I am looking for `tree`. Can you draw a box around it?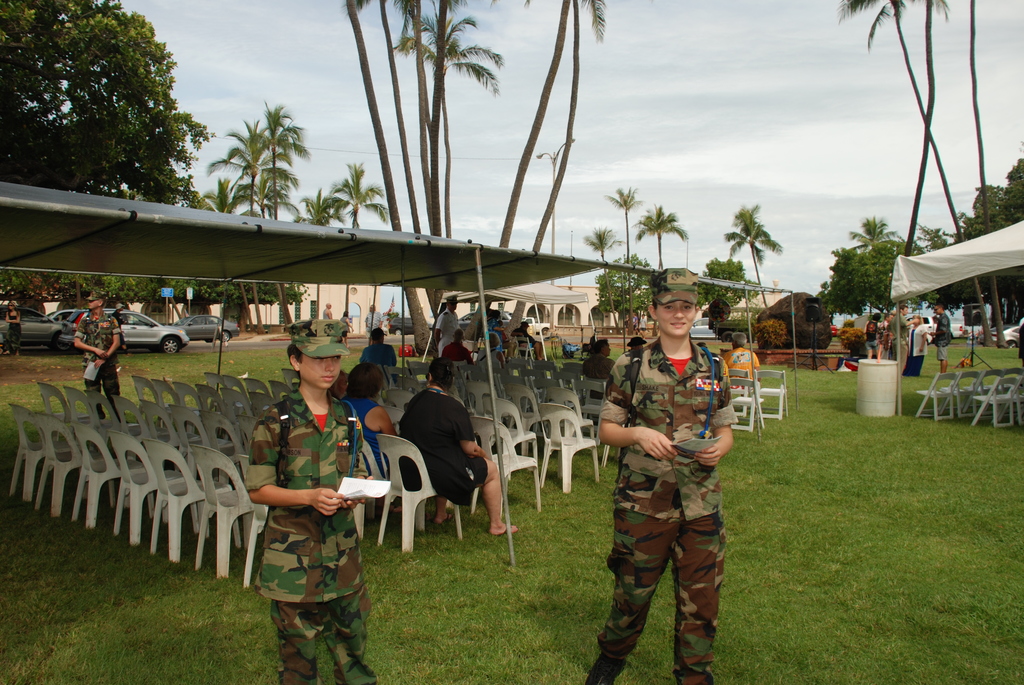
Sure, the bounding box is BBox(595, 253, 658, 304).
